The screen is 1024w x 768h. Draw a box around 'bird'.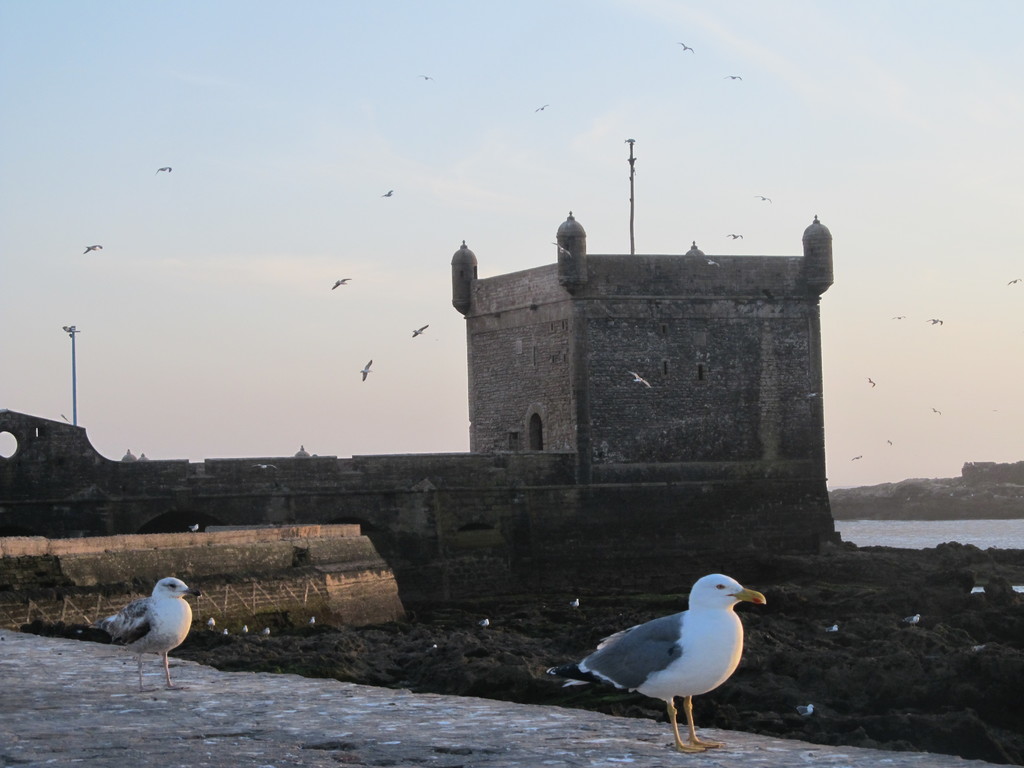
left=332, top=277, right=353, bottom=297.
